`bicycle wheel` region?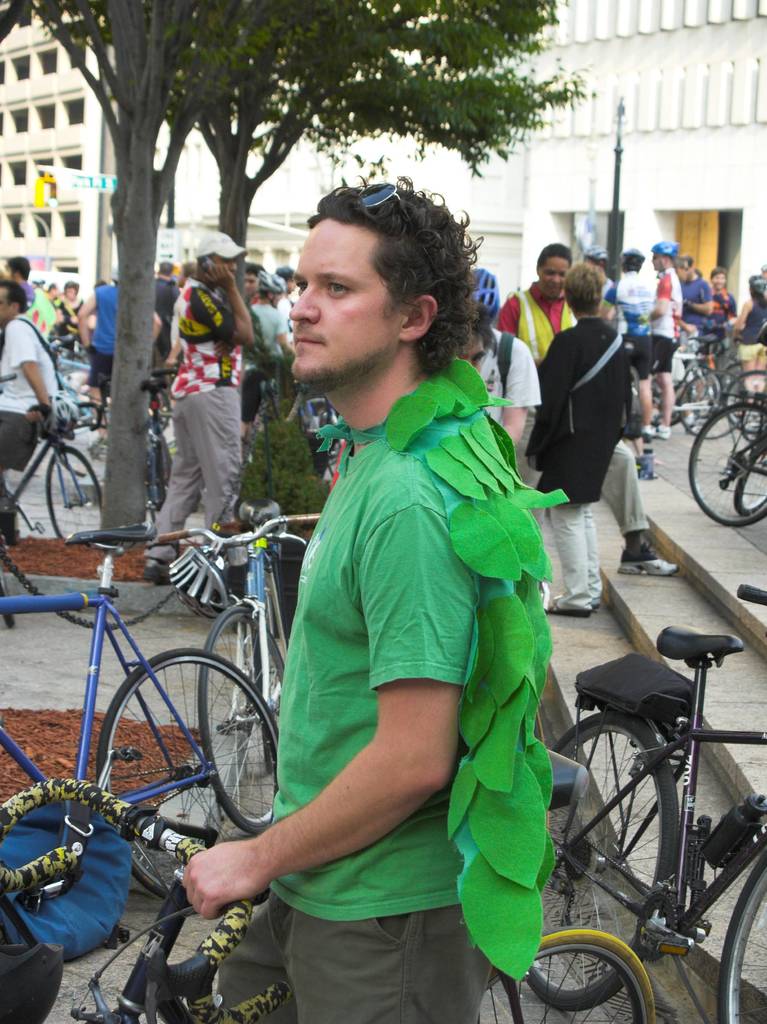
crop(715, 853, 766, 1023)
